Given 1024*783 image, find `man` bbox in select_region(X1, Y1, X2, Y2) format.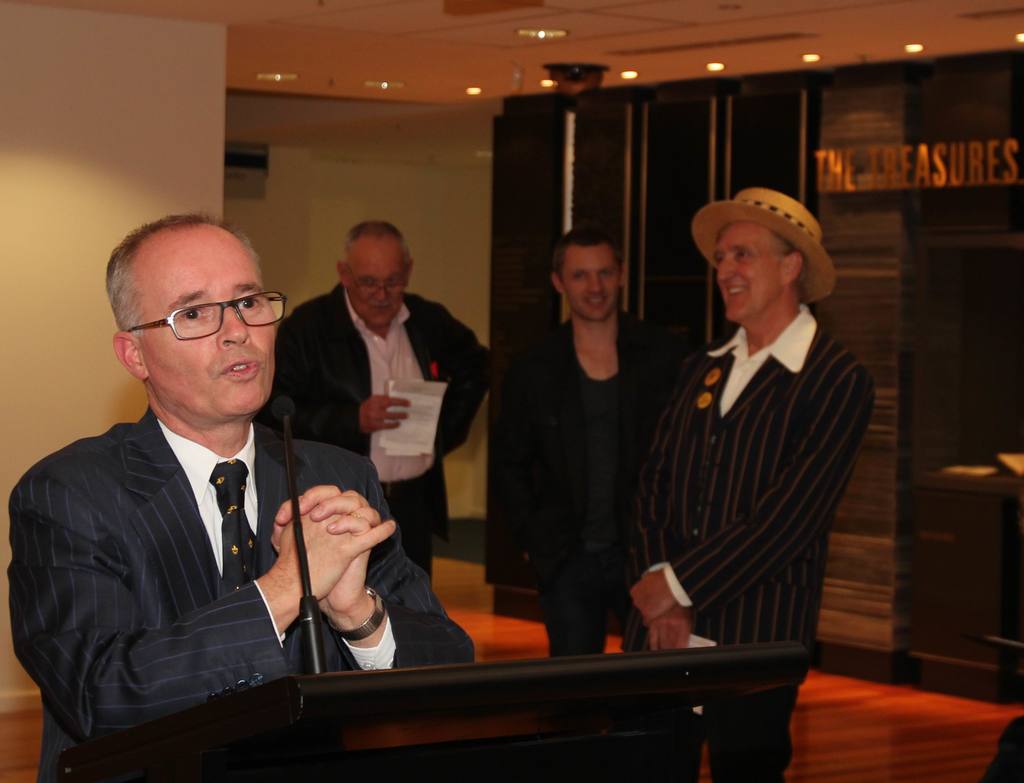
select_region(257, 214, 500, 589).
